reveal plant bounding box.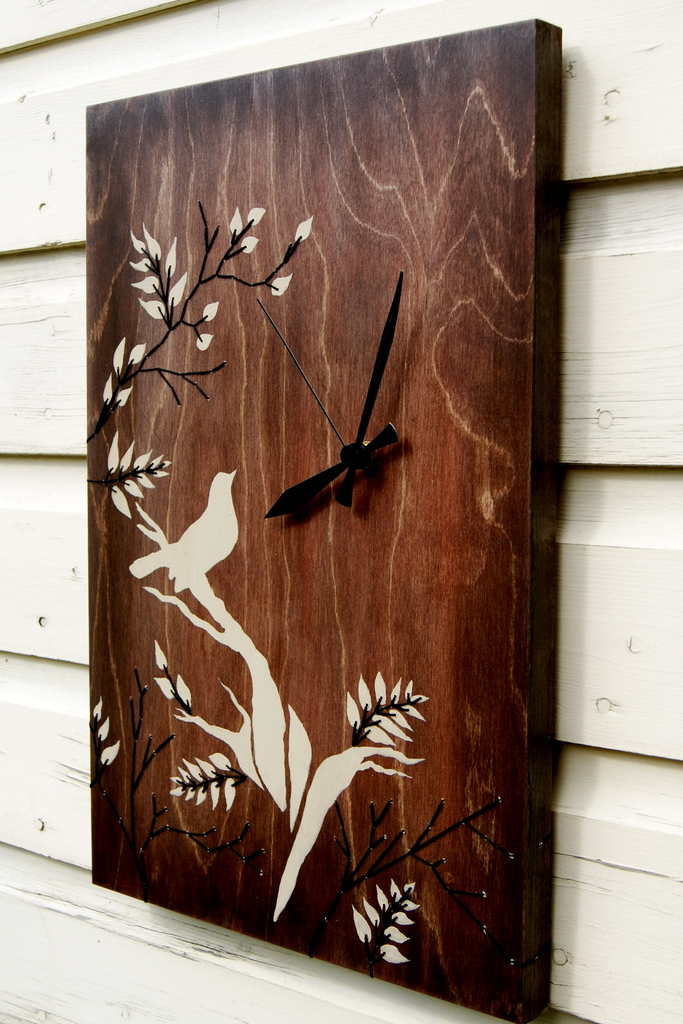
Revealed: x1=78, y1=434, x2=181, y2=522.
